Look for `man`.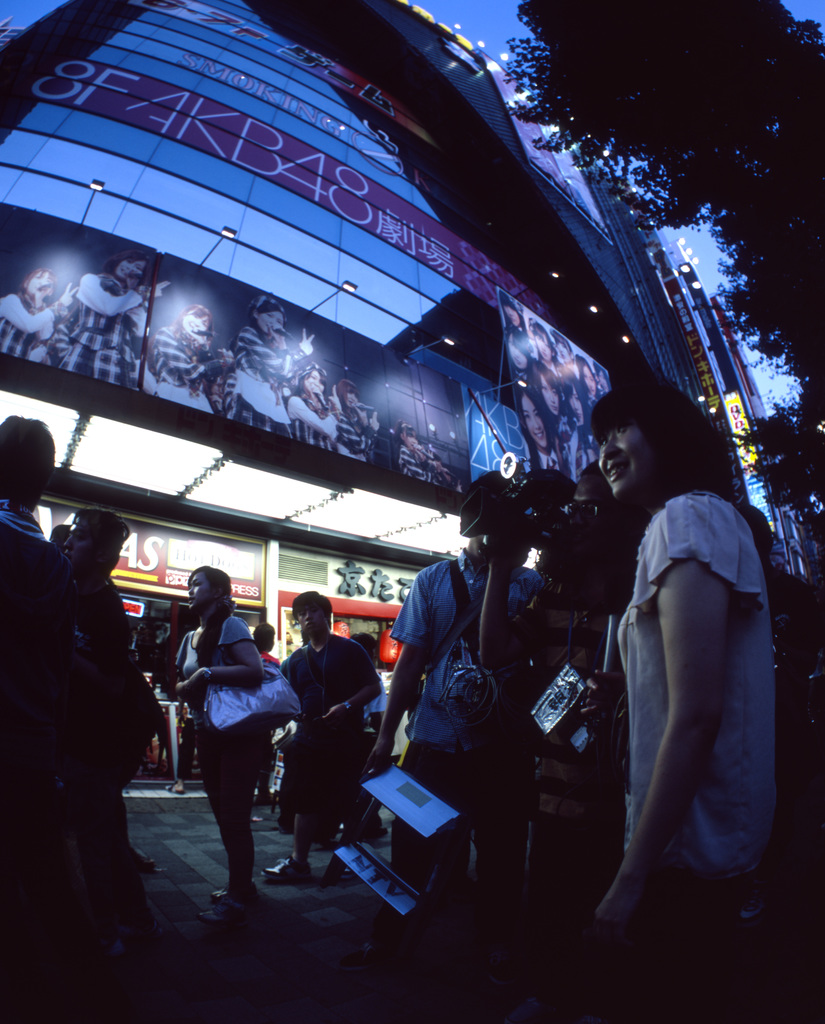
Found: detection(361, 470, 547, 985).
